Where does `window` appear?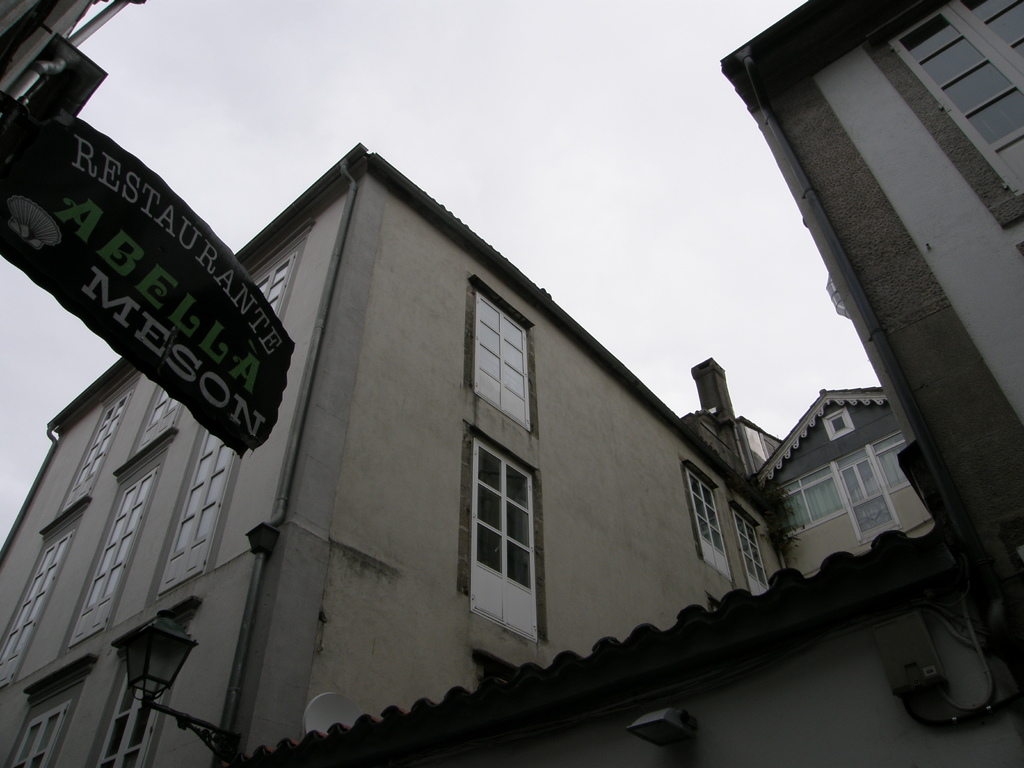
Appears at Rect(733, 512, 771, 595).
